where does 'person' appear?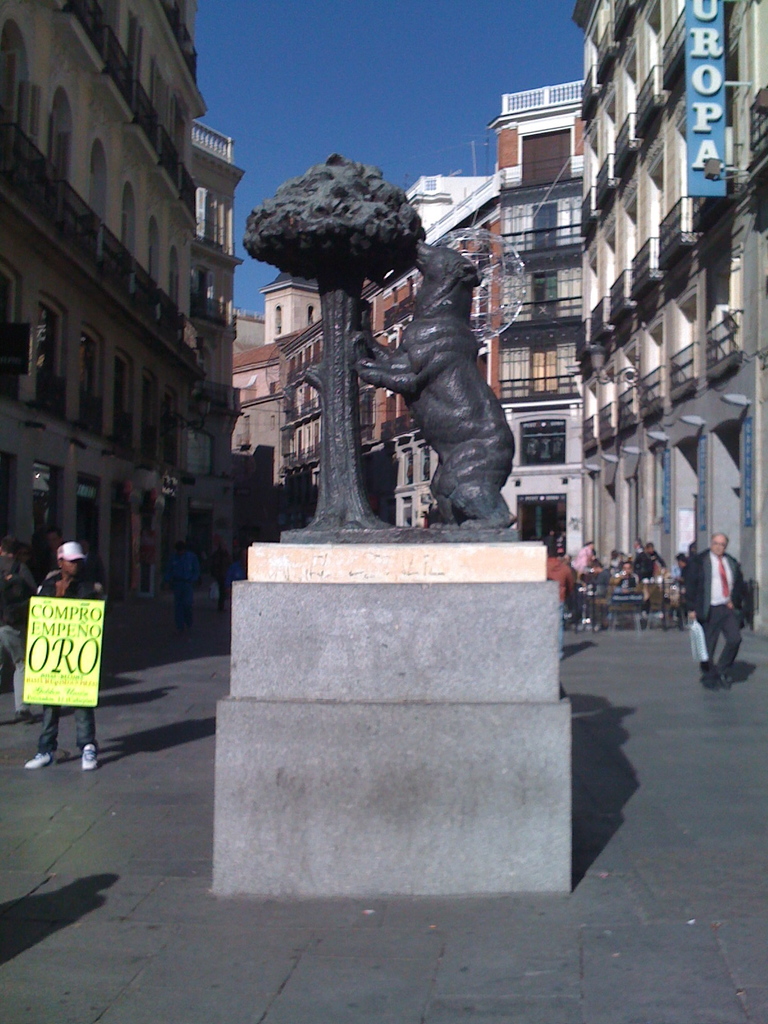
Appears at select_region(168, 536, 201, 623).
